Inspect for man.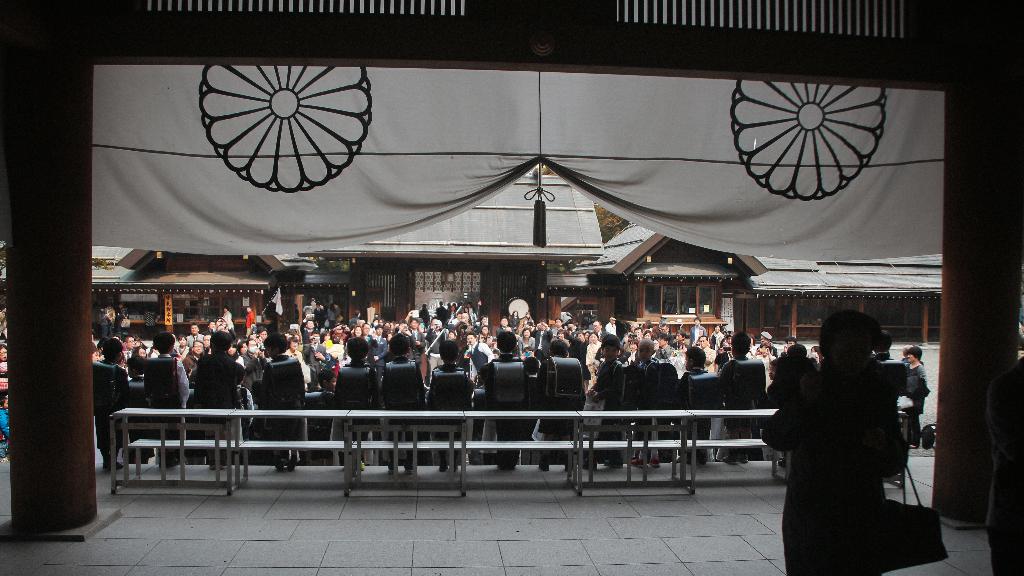
Inspection: Rect(699, 338, 715, 370).
